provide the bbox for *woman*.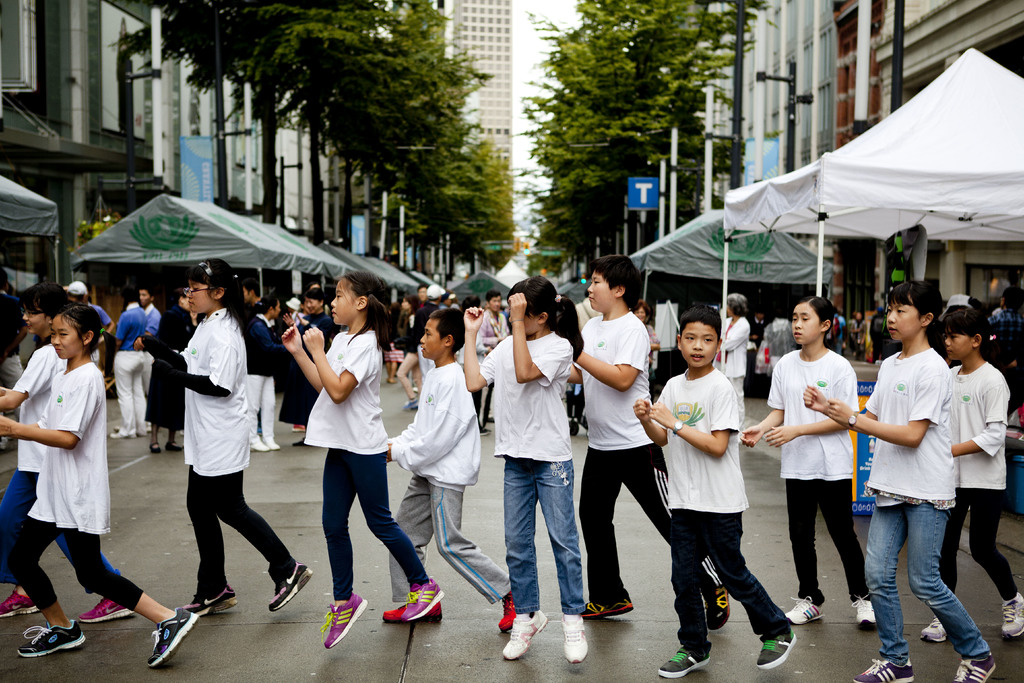
x1=459 y1=296 x2=493 y2=434.
